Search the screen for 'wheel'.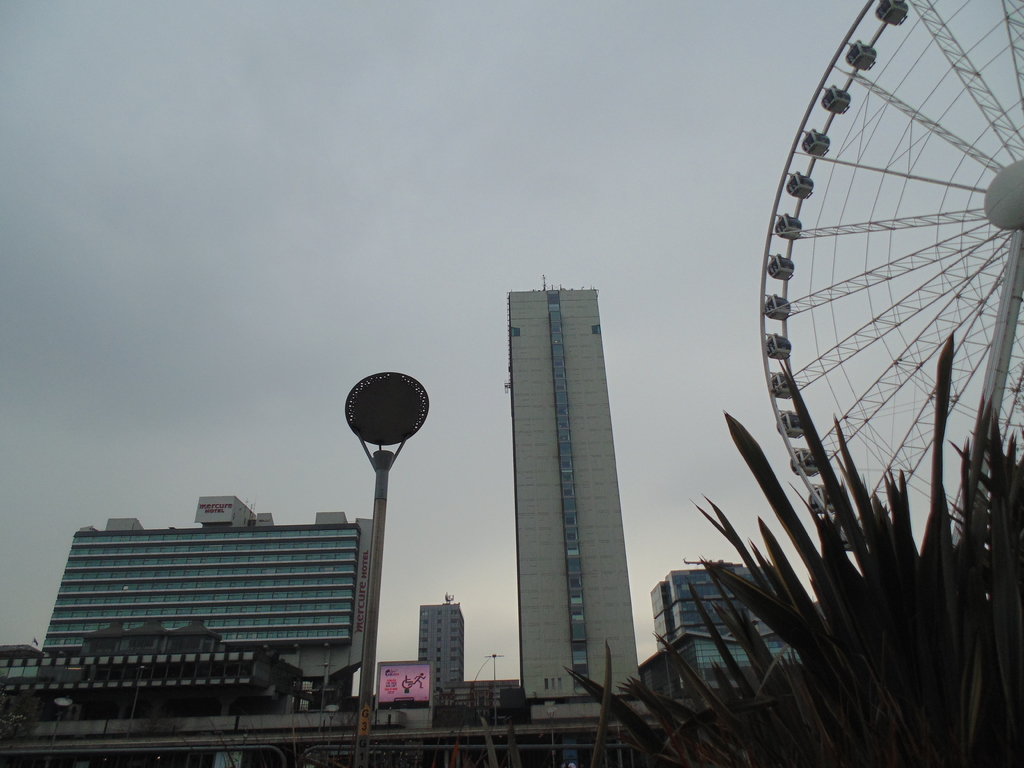
Found at [753,40,1022,607].
